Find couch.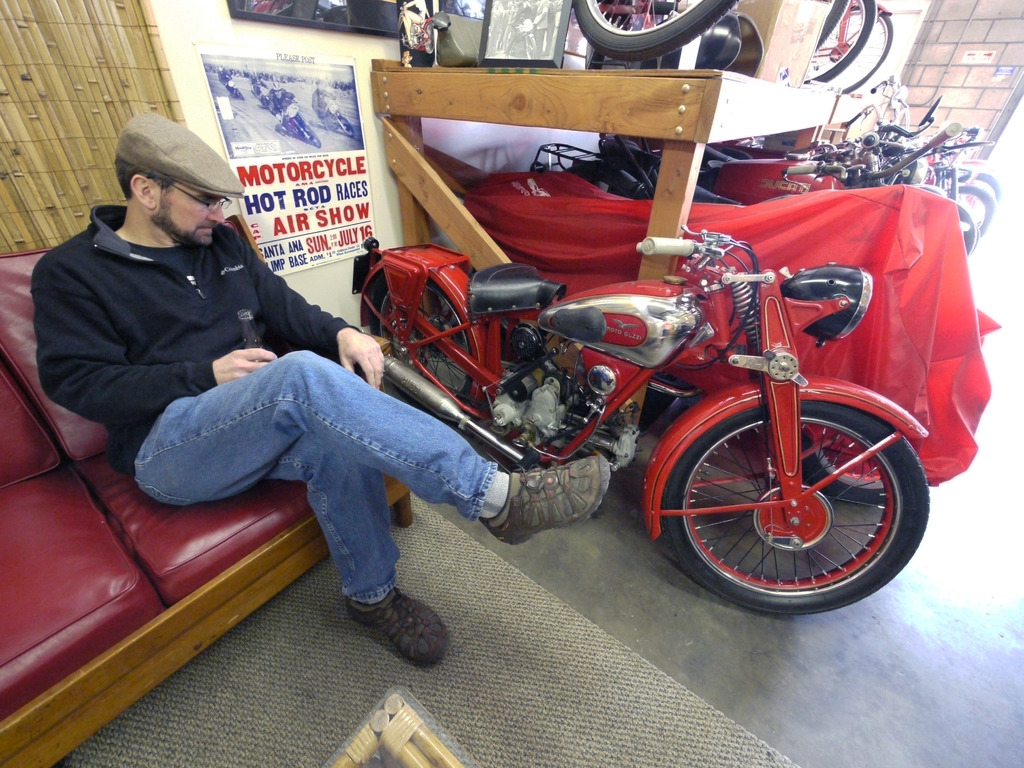
<box>0,244,418,767</box>.
